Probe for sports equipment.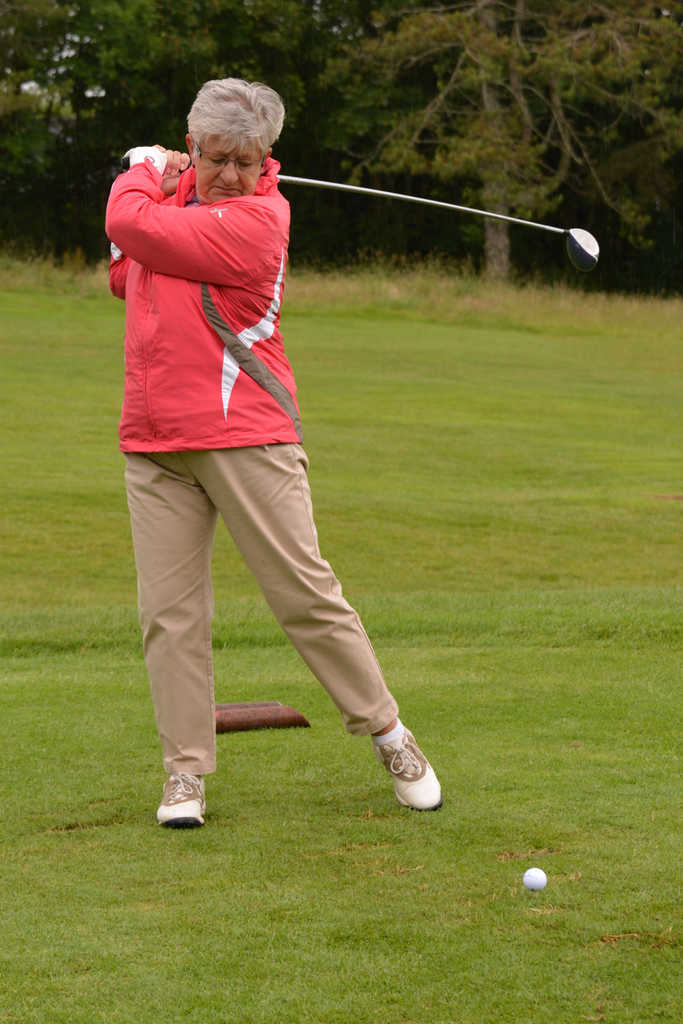
Probe result: BBox(367, 721, 450, 815).
